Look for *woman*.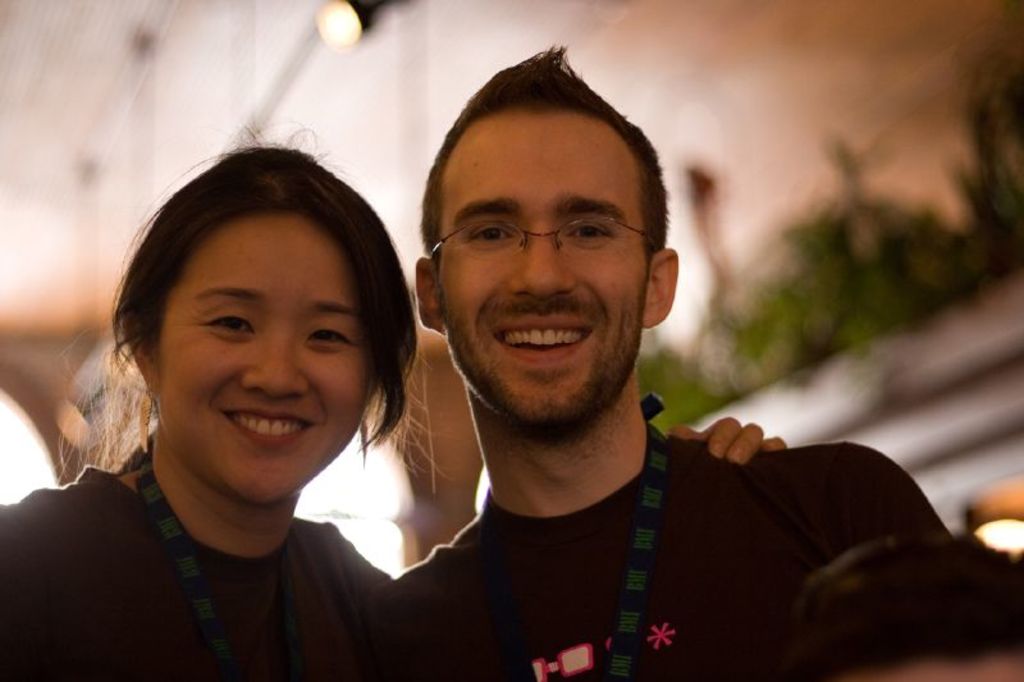
Found: box(3, 119, 791, 679).
